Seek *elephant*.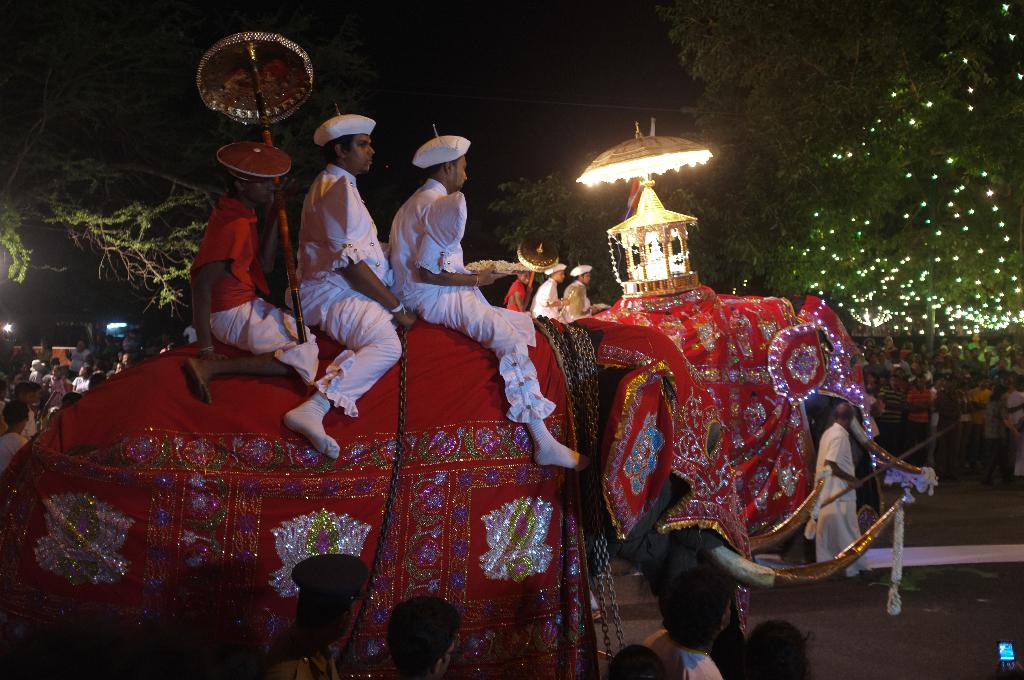
BBox(582, 293, 892, 571).
